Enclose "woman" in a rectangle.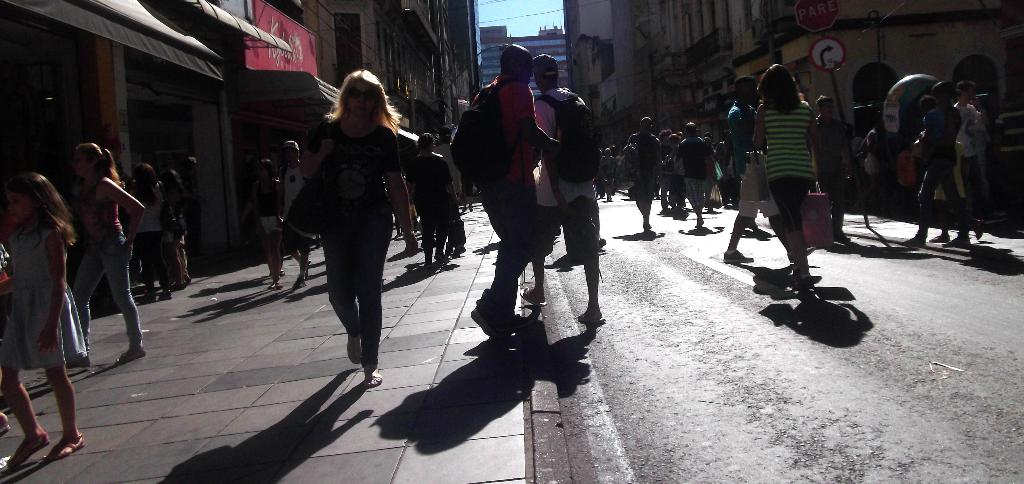
406,134,458,269.
